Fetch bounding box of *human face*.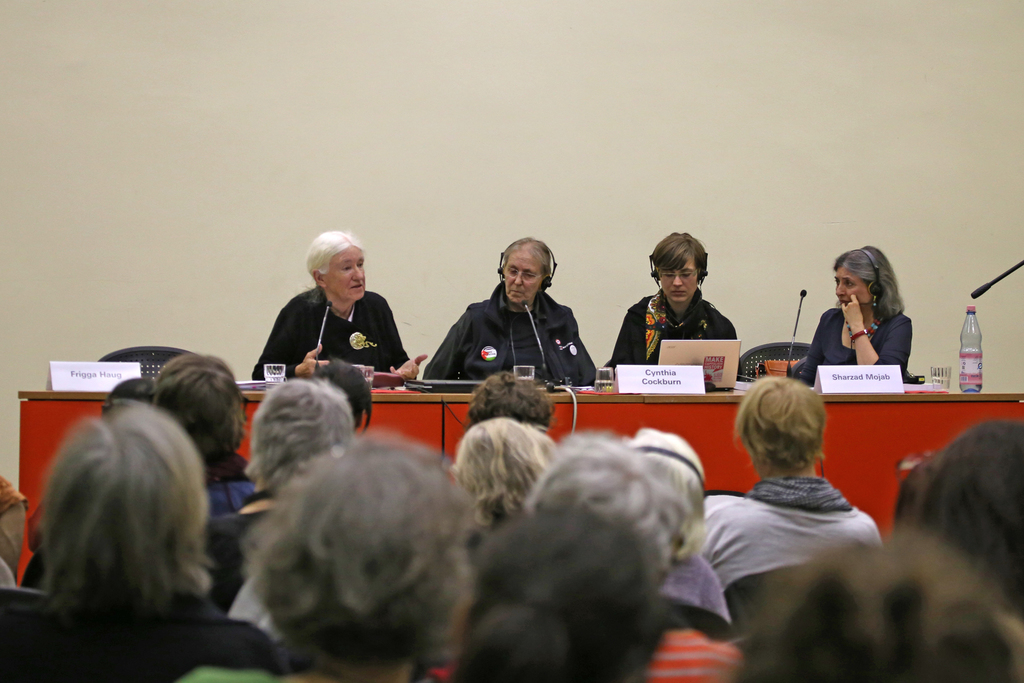
Bbox: 829,267,872,309.
